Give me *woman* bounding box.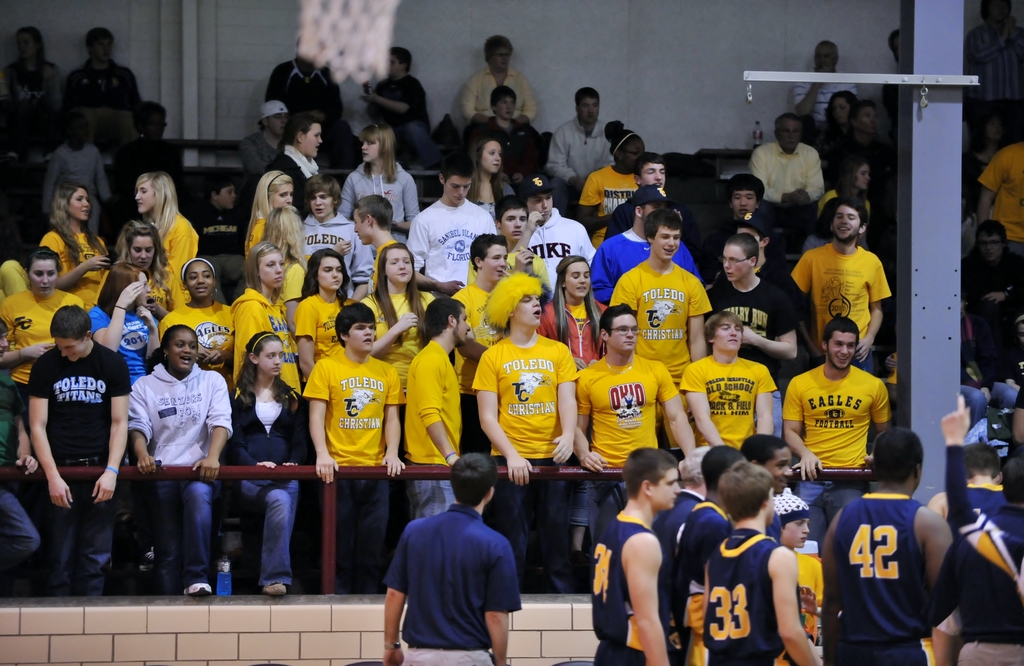
129:326:236:597.
